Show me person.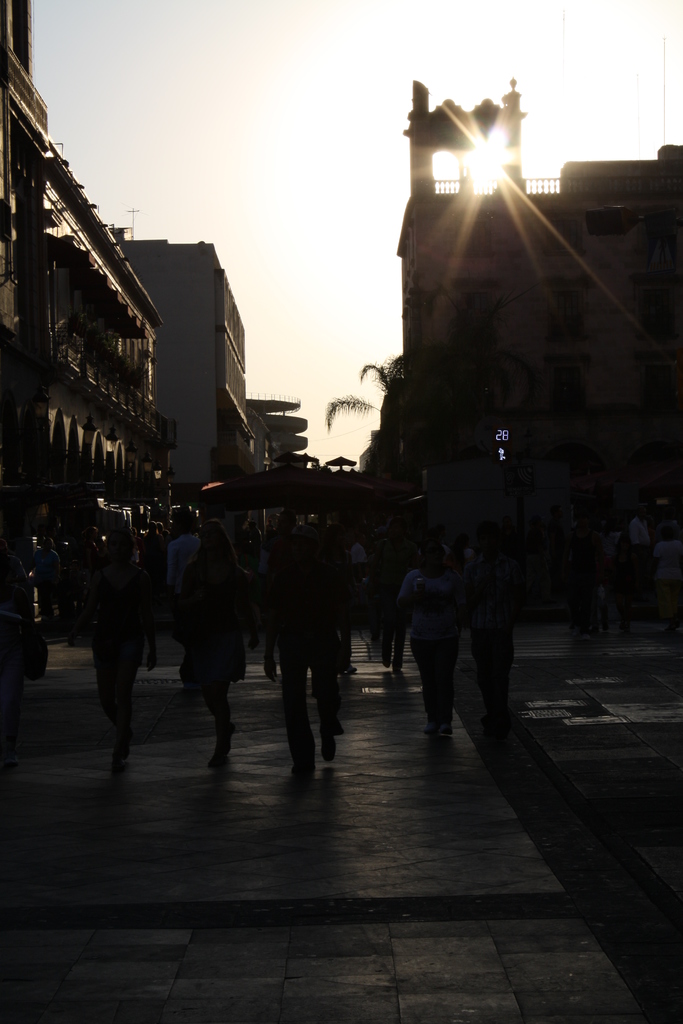
person is here: <region>404, 531, 481, 744</region>.
